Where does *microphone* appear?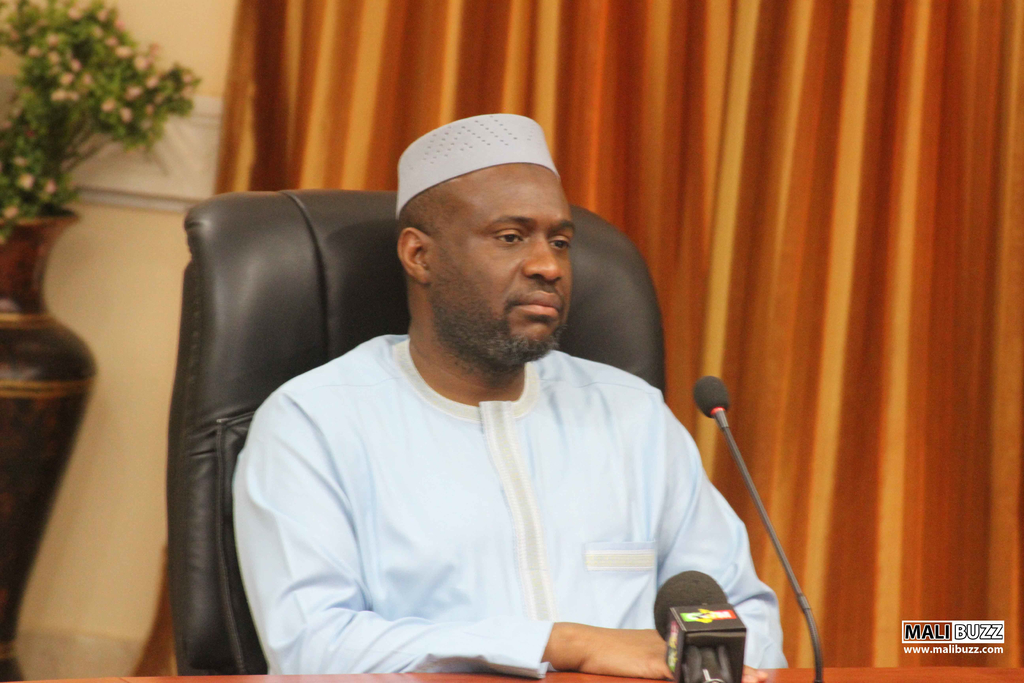
Appears at <box>645,559,756,682</box>.
